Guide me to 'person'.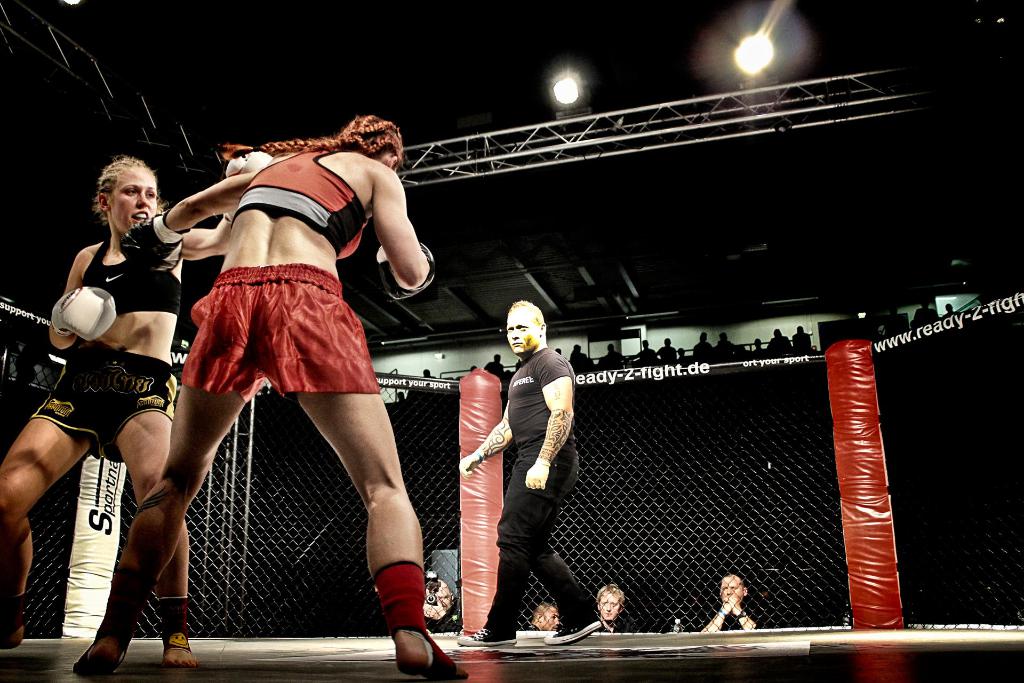
Guidance: <region>0, 154, 199, 663</region>.
